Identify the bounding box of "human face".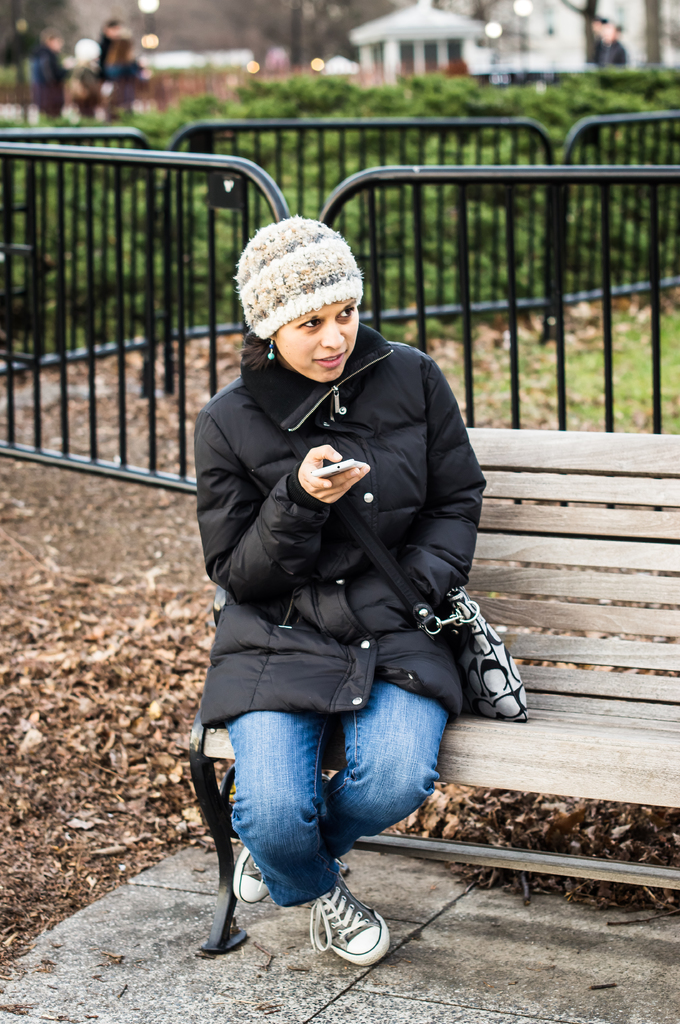
(left=277, top=298, right=361, bottom=385).
